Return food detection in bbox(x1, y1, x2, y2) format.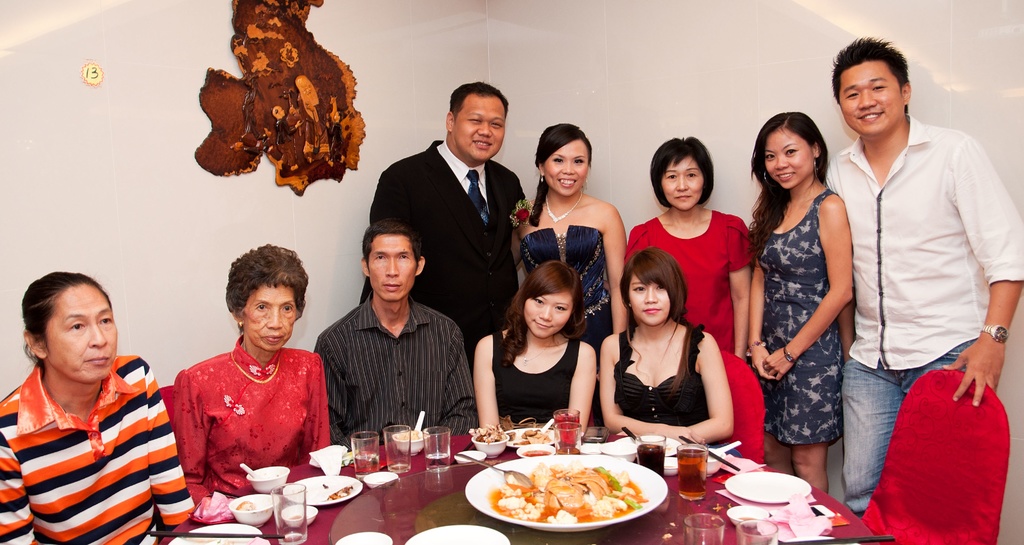
bbox(527, 450, 551, 456).
